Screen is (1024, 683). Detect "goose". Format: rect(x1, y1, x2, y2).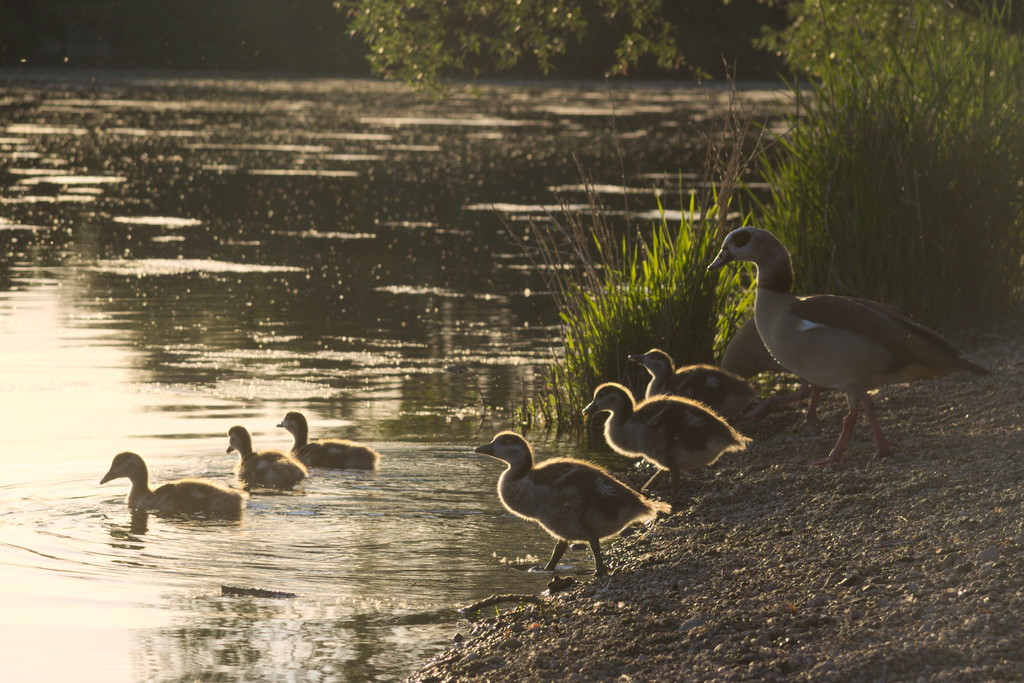
rect(99, 451, 250, 530).
